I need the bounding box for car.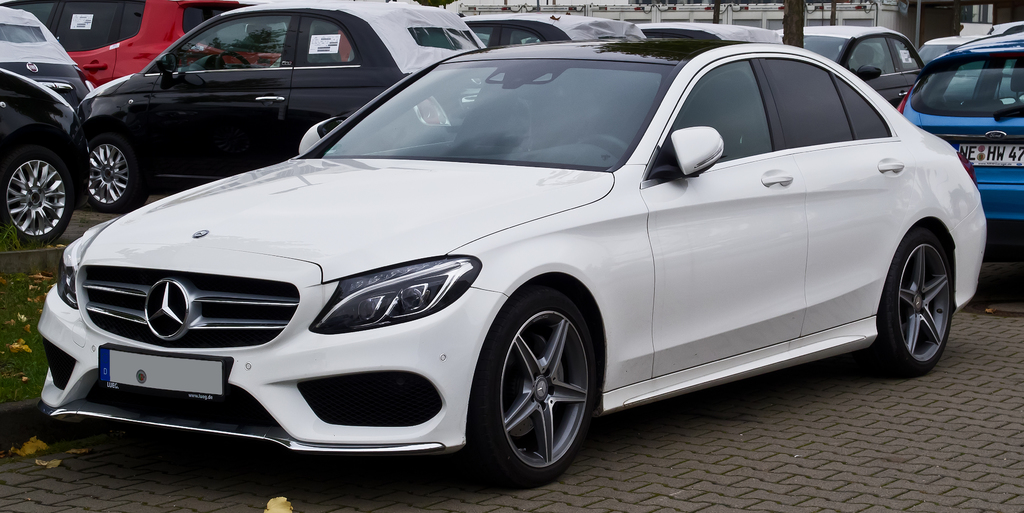
Here it is: region(897, 35, 1023, 256).
